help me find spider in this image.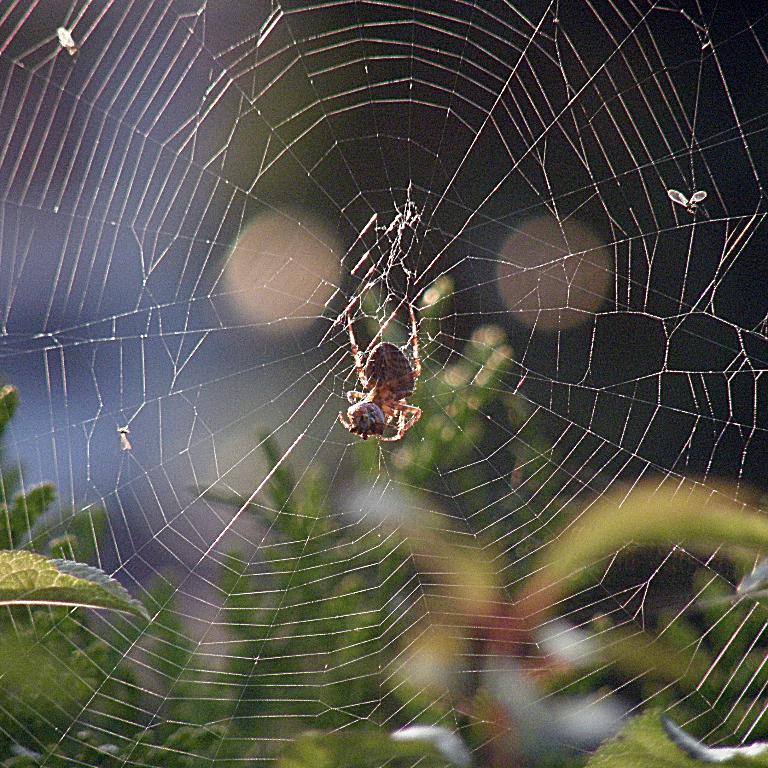
Found it: bbox=[335, 297, 430, 442].
